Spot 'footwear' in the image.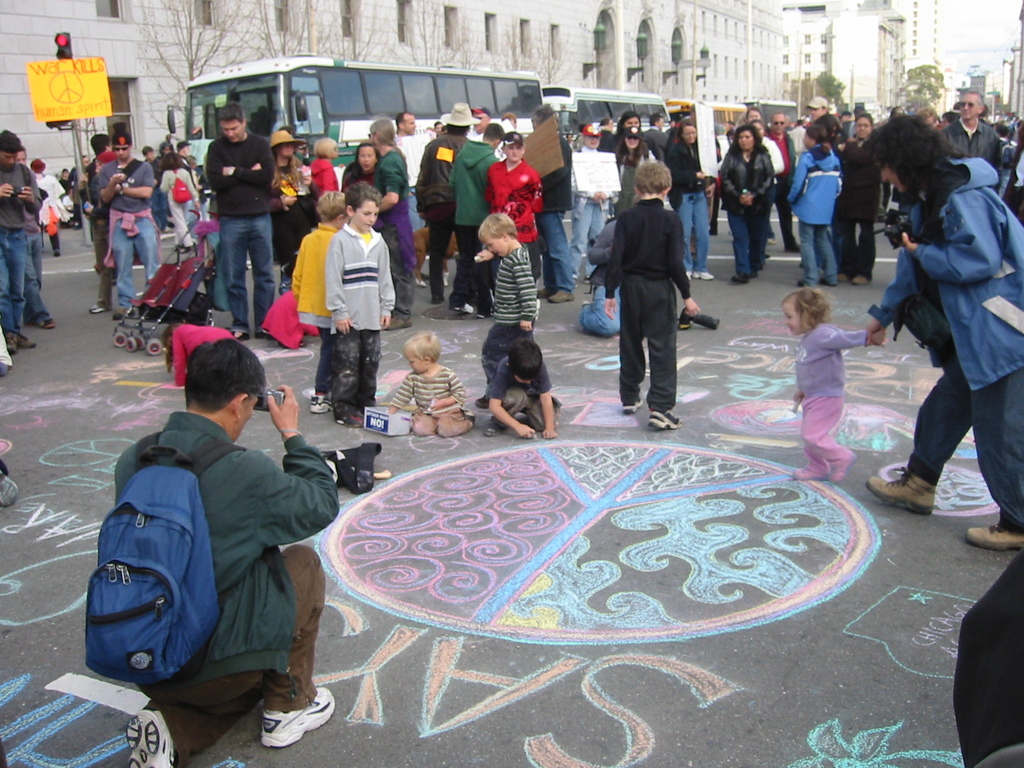
'footwear' found at left=851, top=273, right=871, bottom=286.
